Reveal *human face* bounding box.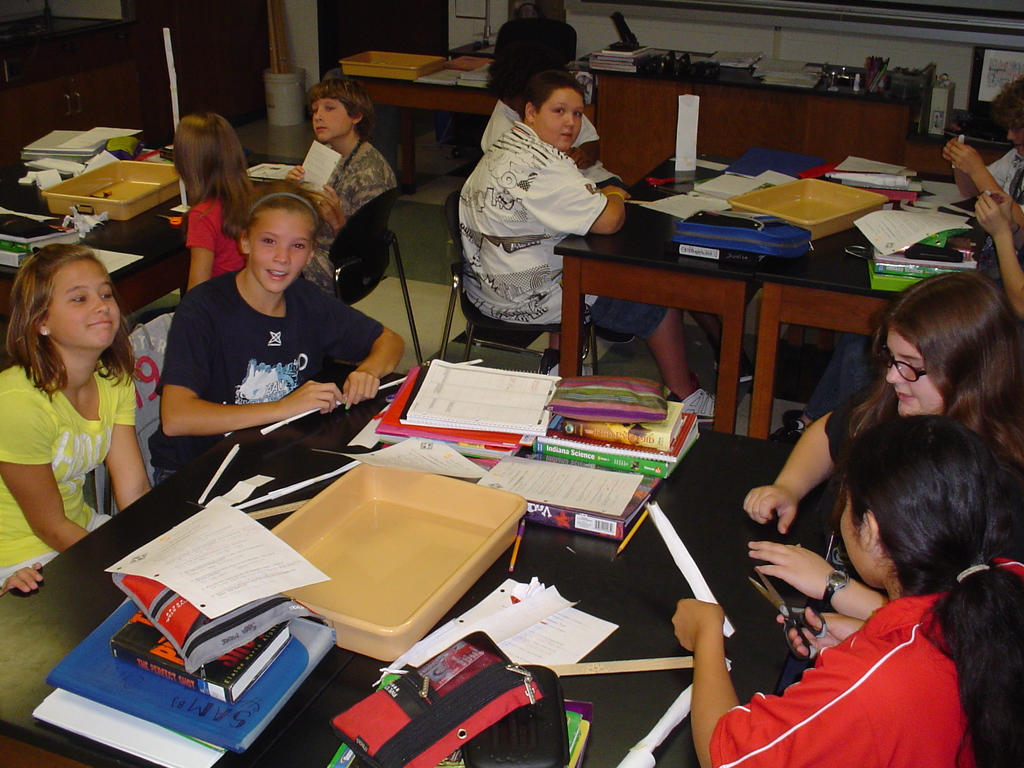
Revealed: l=45, t=260, r=124, b=349.
